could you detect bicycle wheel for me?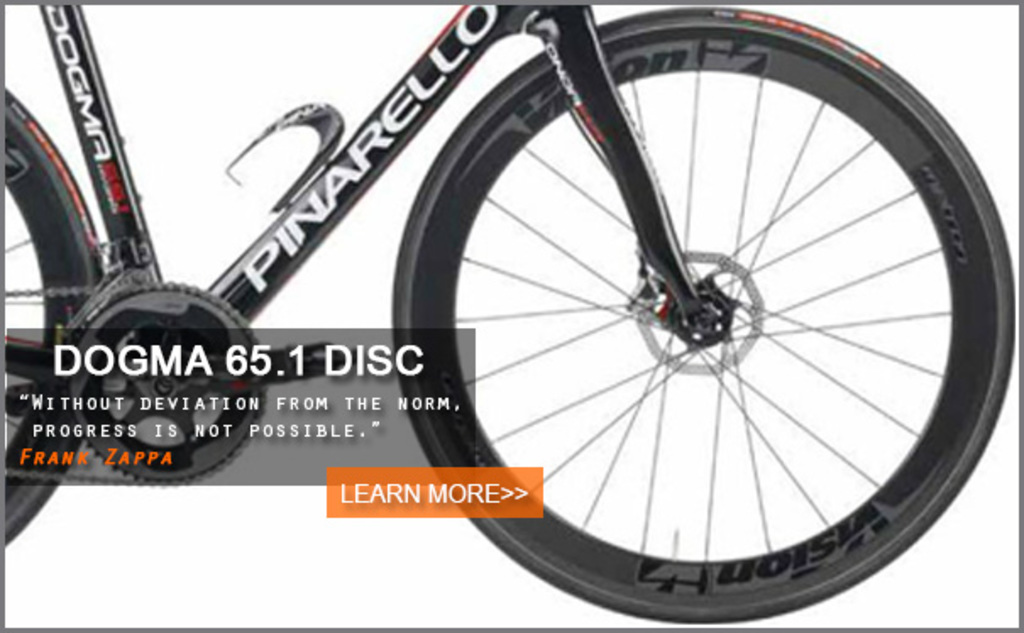
Detection result: crop(5, 81, 110, 552).
